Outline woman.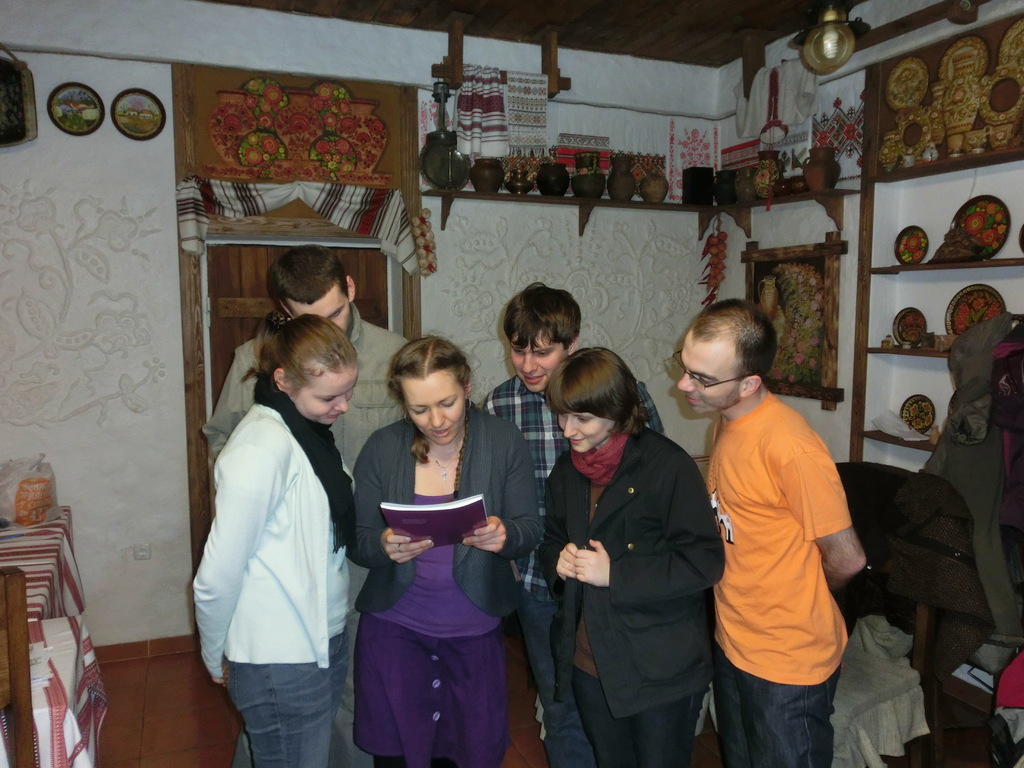
Outline: (x1=538, y1=351, x2=728, y2=767).
